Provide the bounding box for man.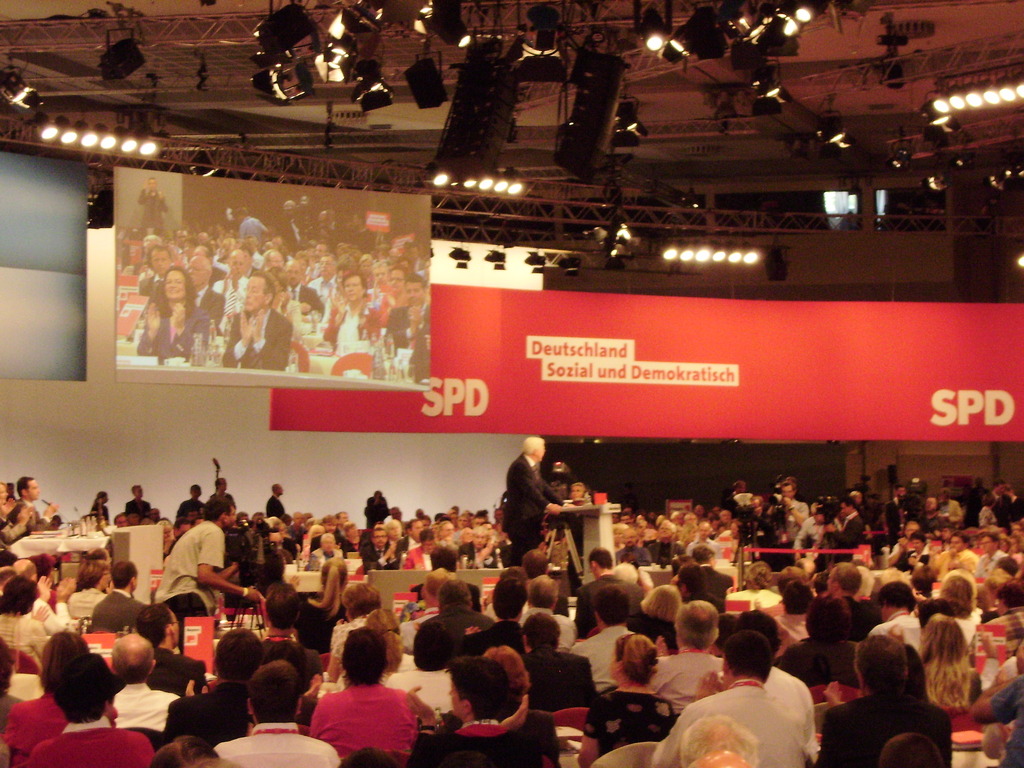
<bbox>422, 518, 430, 531</bbox>.
